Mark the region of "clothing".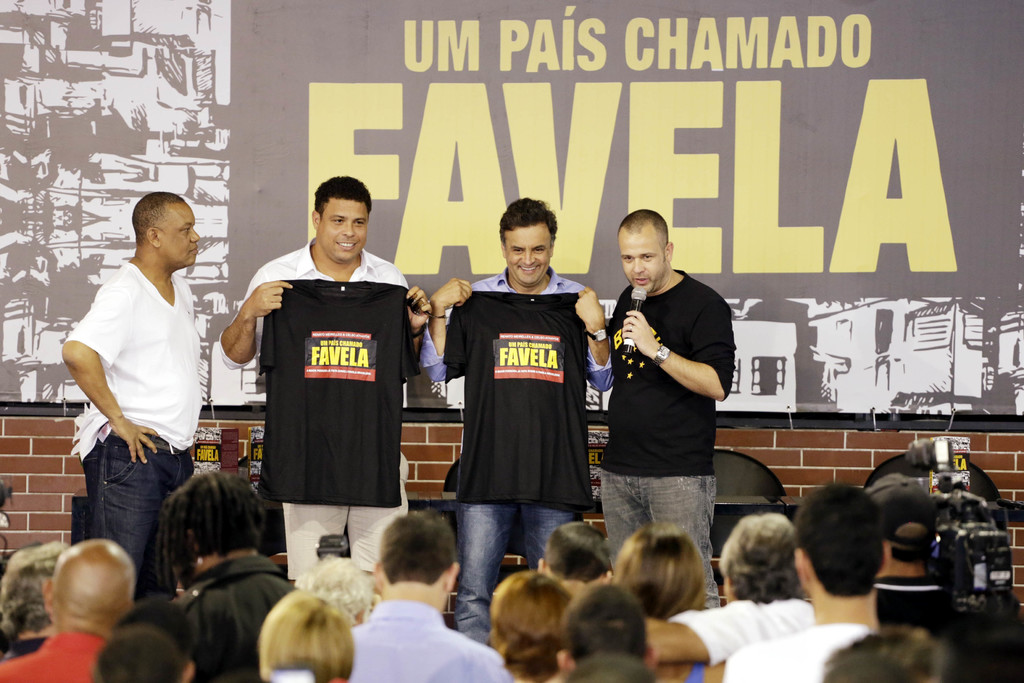
Region: [left=173, top=557, right=294, bottom=682].
